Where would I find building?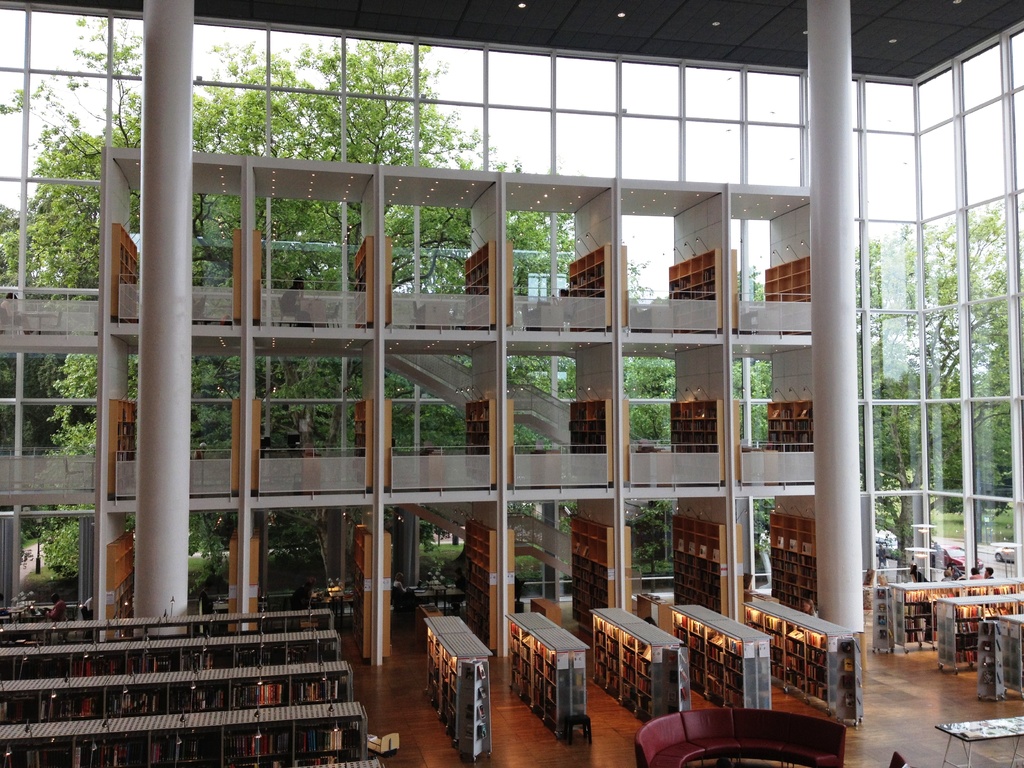
At 0 0 1023 767.
